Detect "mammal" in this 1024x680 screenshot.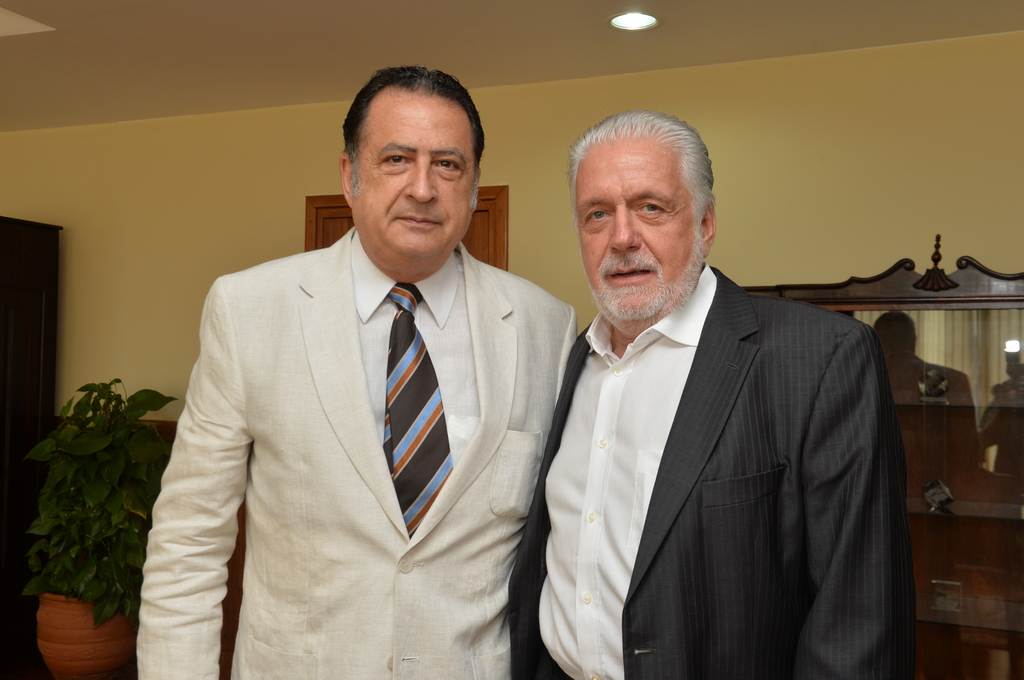
Detection: (132, 91, 580, 677).
